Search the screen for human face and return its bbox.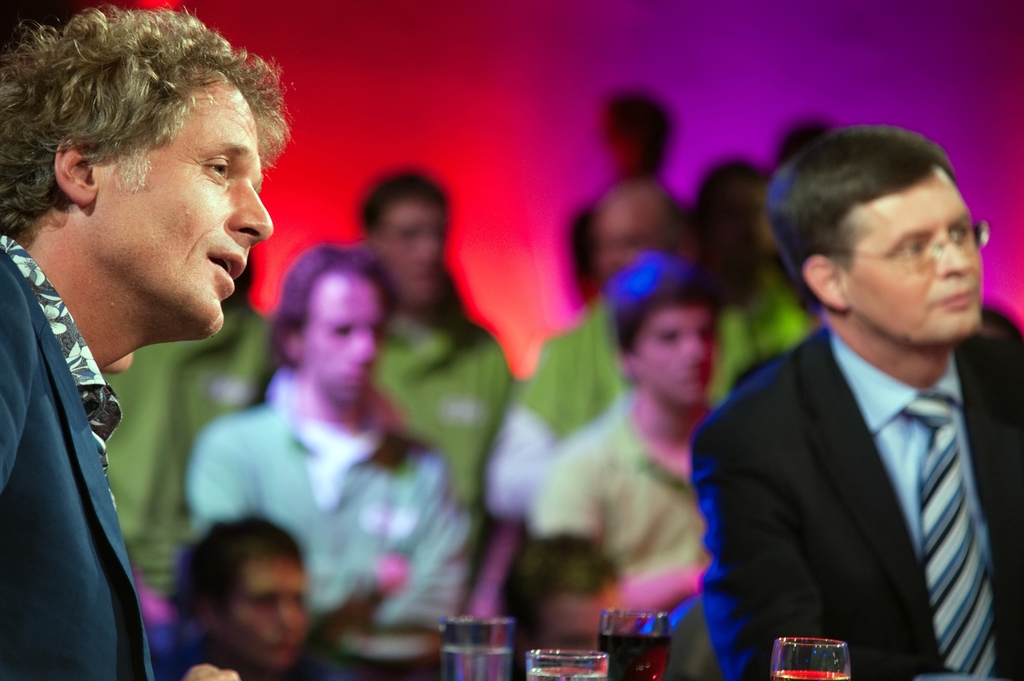
Found: <region>640, 308, 714, 413</region>.
